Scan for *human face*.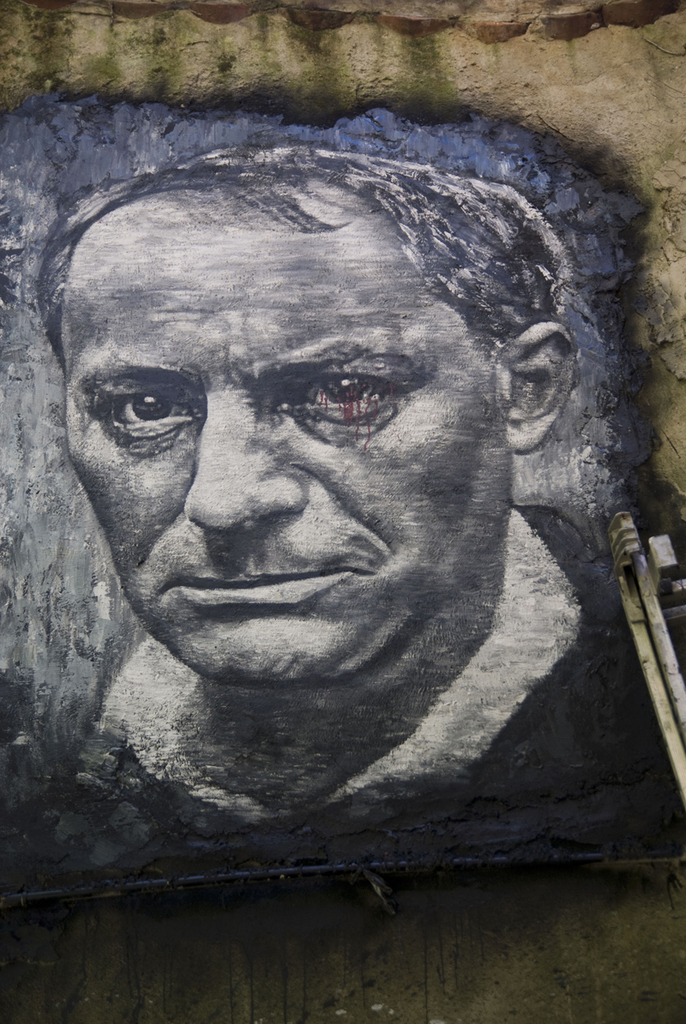
Scan result: [left=64, top=188, right=486, bottom=692].
